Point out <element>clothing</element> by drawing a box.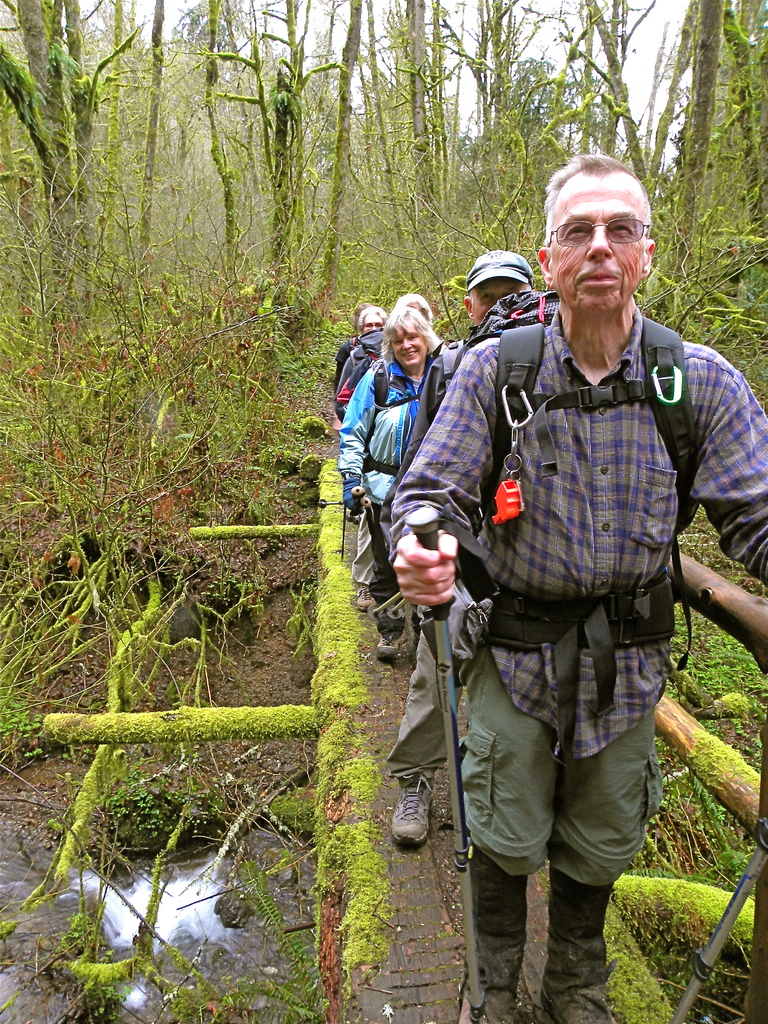
x1=387, y1=316, x2=767, y2=877.
